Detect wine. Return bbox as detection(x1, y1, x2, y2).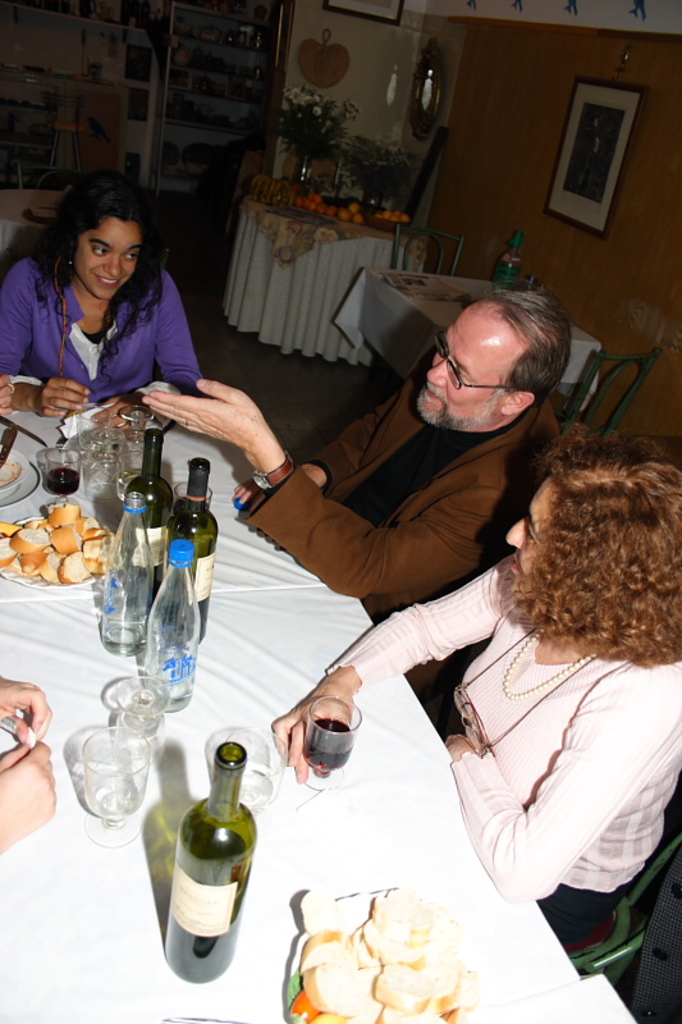
detection(157, 759, 261, 970).
